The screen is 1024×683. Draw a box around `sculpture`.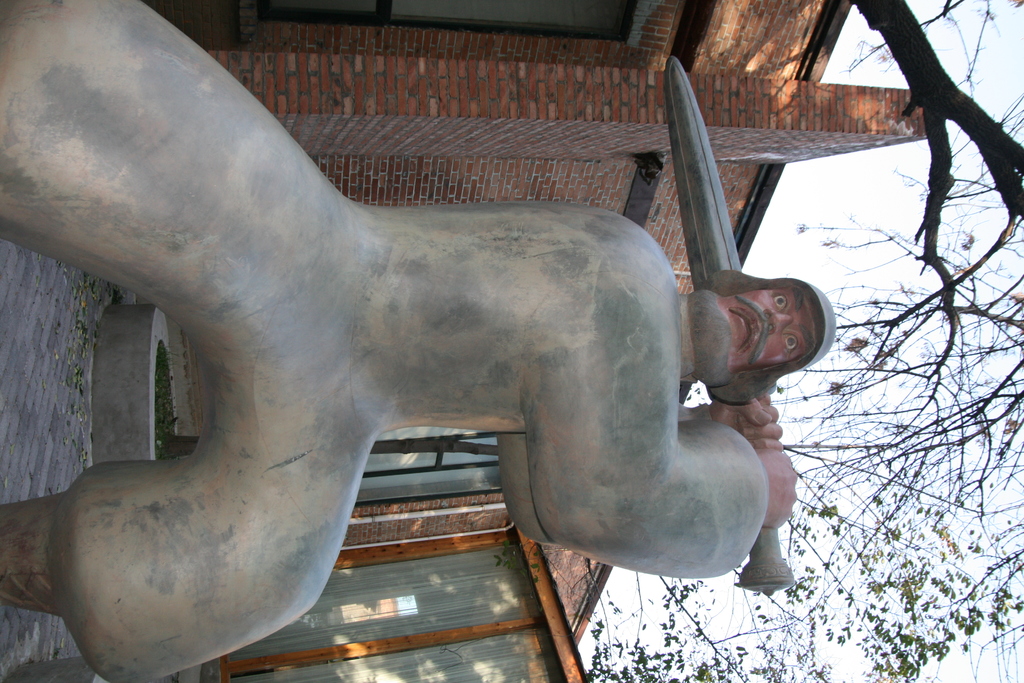
locate(12, 0, 799, 665).
